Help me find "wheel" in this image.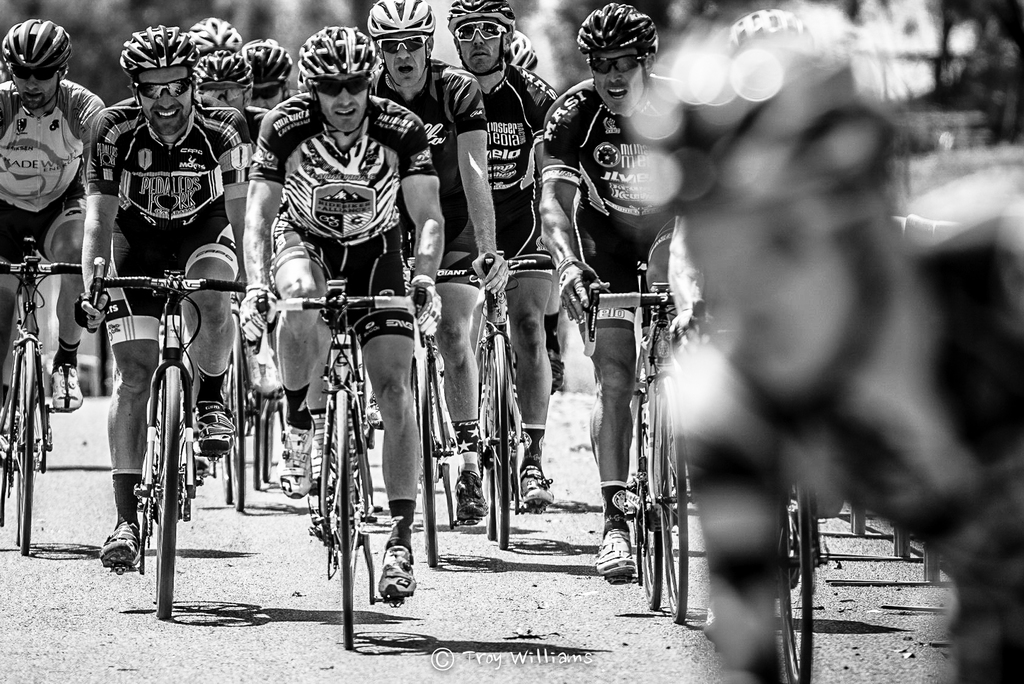
Found it: bbox(156, 365, 181, 619).
